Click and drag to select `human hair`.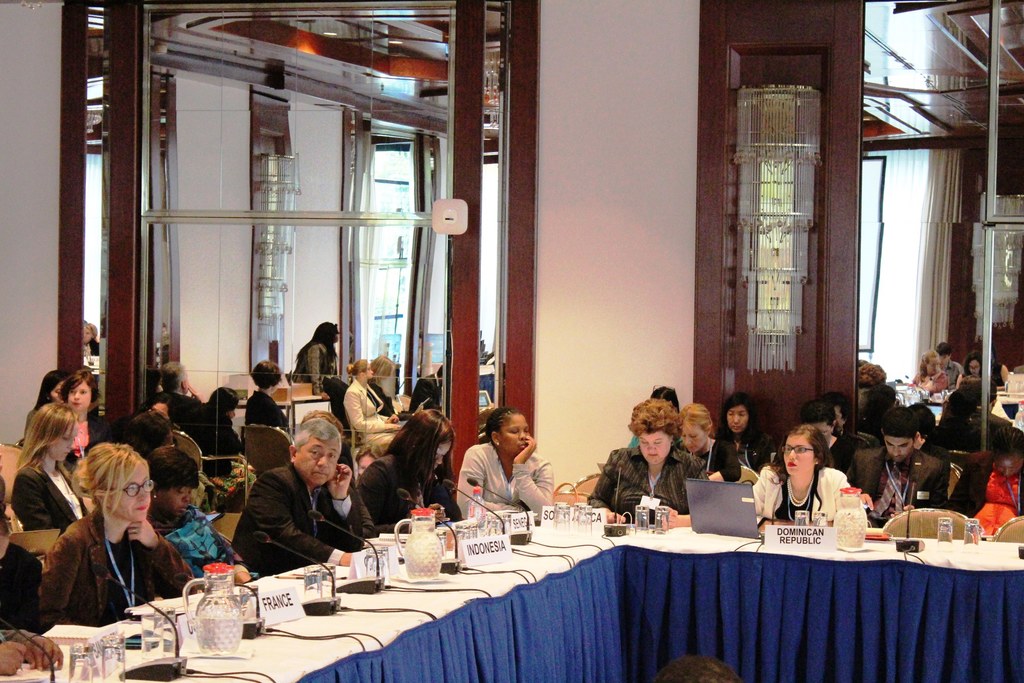
Selection: bbox(911, 404, 938, 438).
